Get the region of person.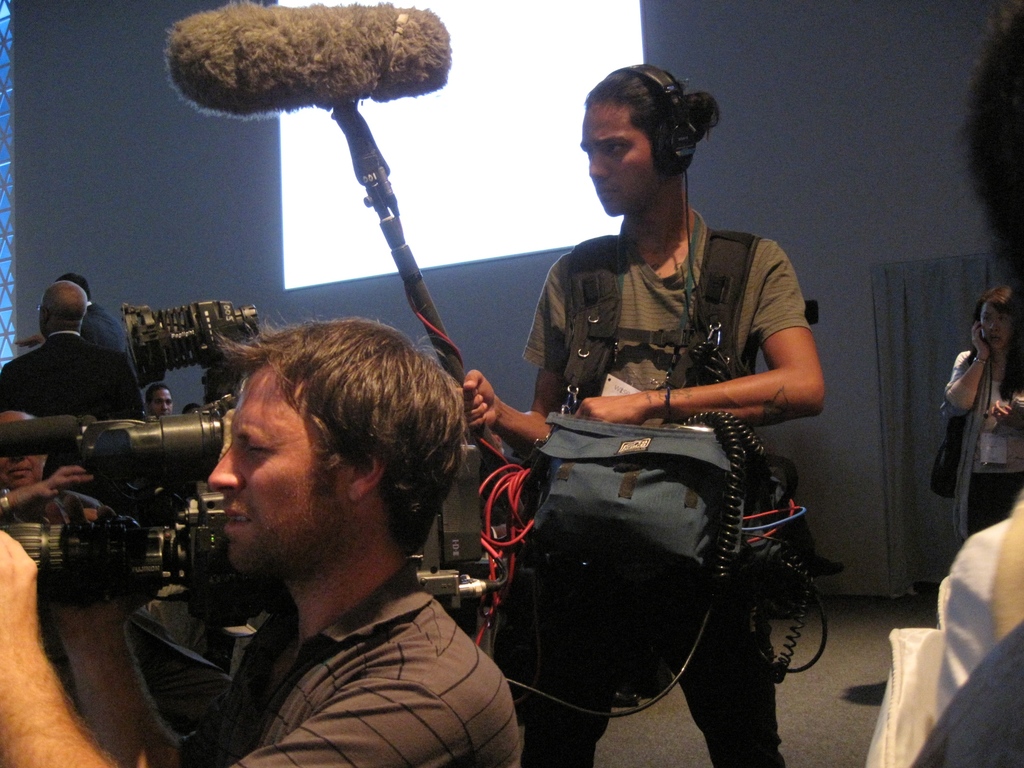
locate(13, 281, 141, 378).
